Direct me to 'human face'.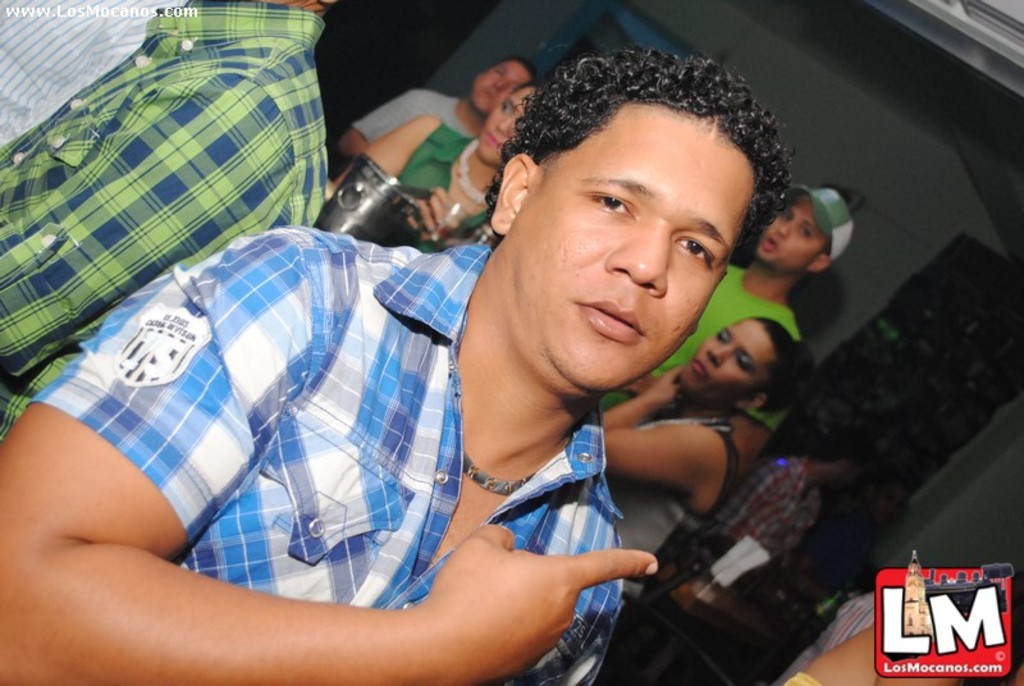
Direction: region(681, 320, 768, 393).
